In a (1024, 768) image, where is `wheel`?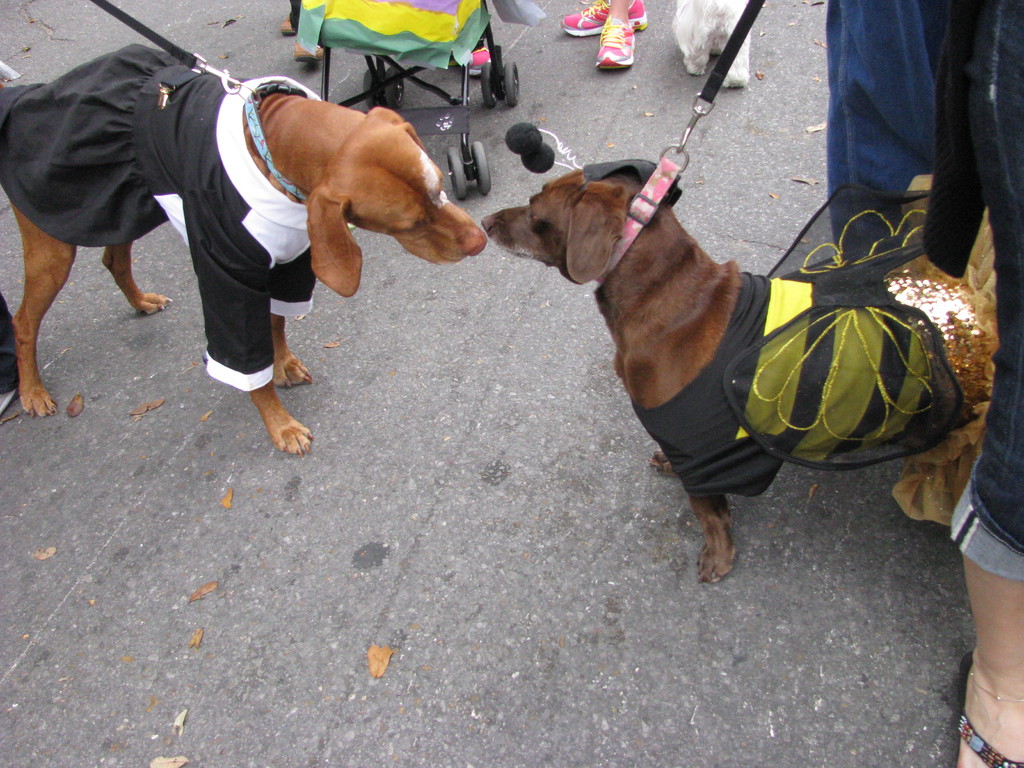
<bbox>385, 68, 403, 109</bbox>.
